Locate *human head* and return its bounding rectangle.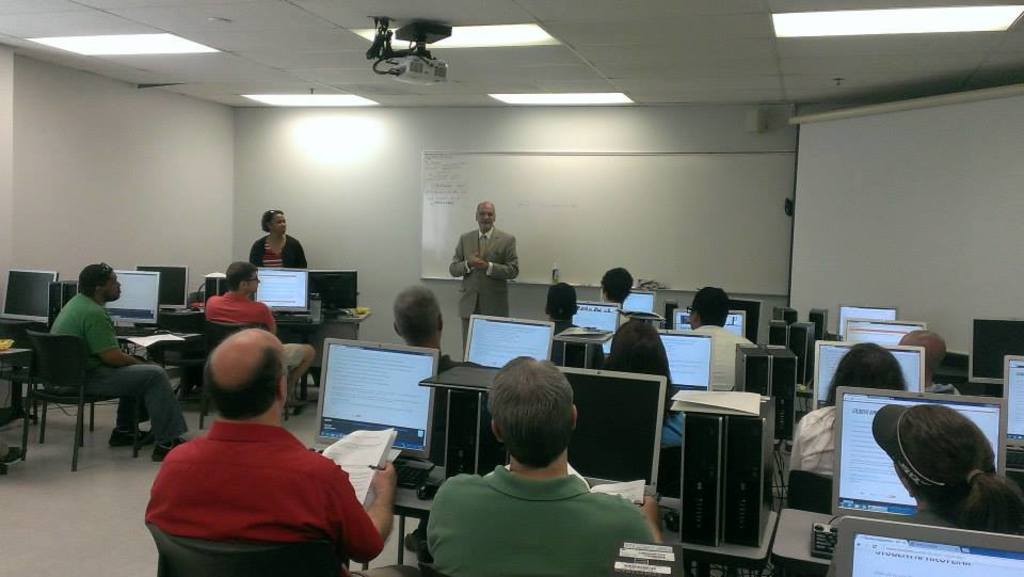
(x1=827, y1=343, x2=912, y2=406).
